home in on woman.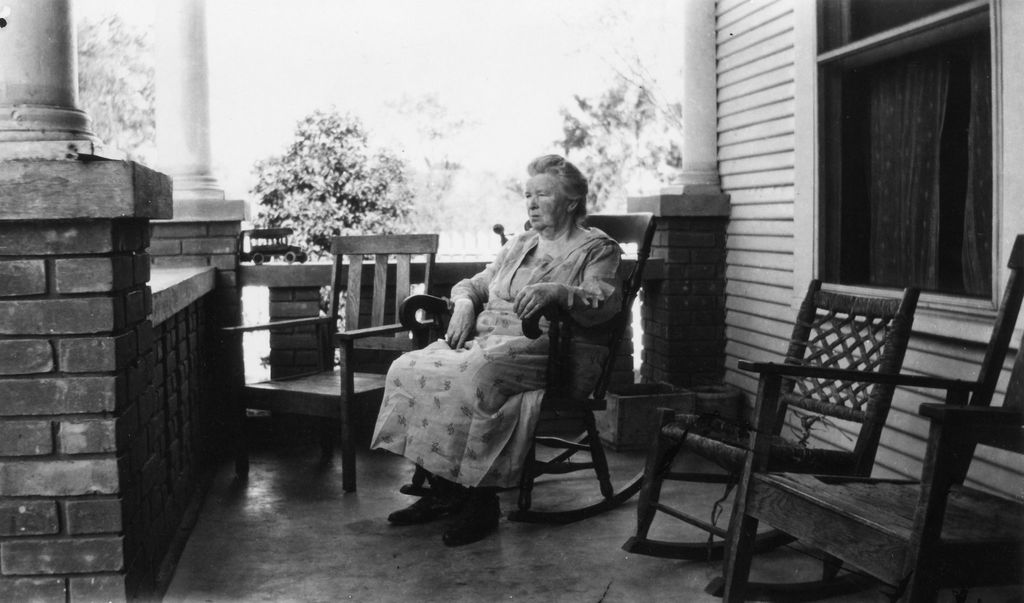
Homed in at (400,187,613,524).
